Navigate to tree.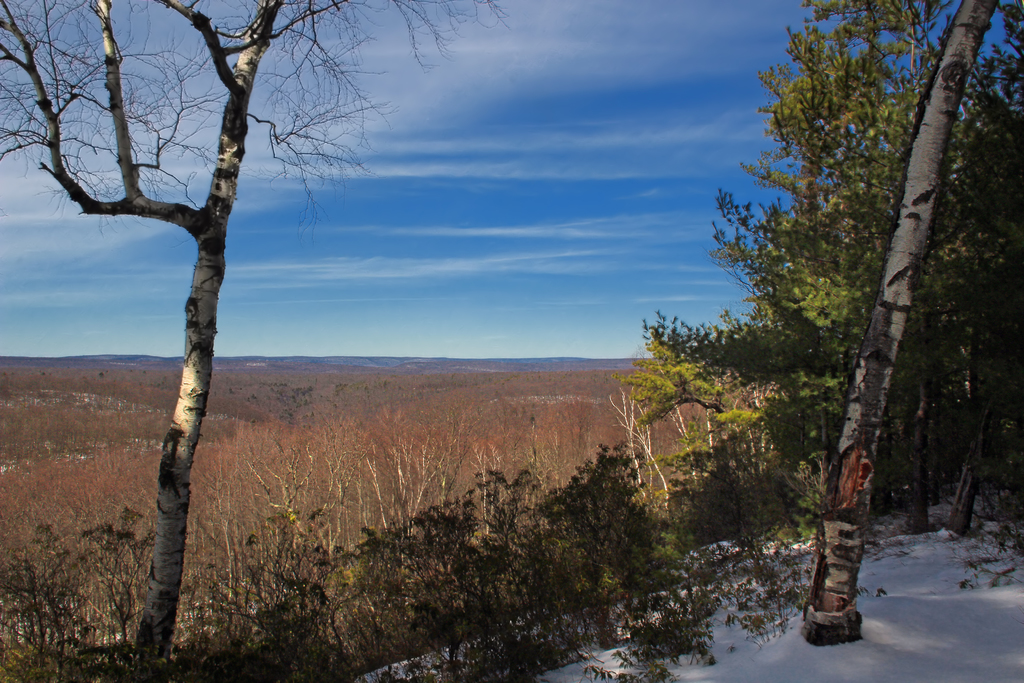
Navigation target: detection(619, 0, 1023, 562).
